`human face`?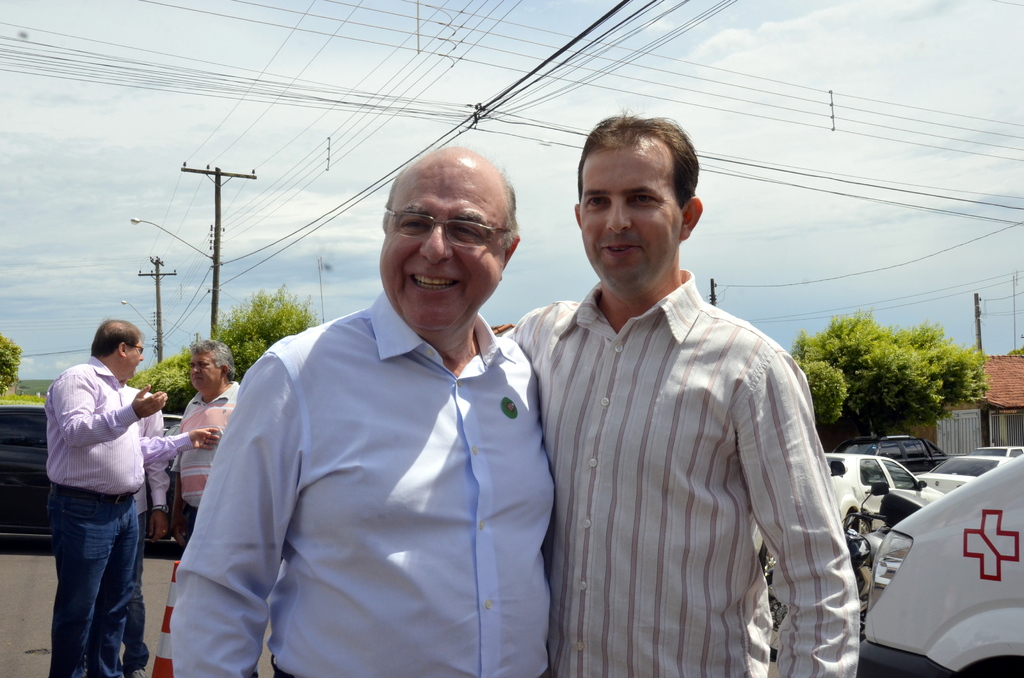
select_region(129, 331, 148, 380)
